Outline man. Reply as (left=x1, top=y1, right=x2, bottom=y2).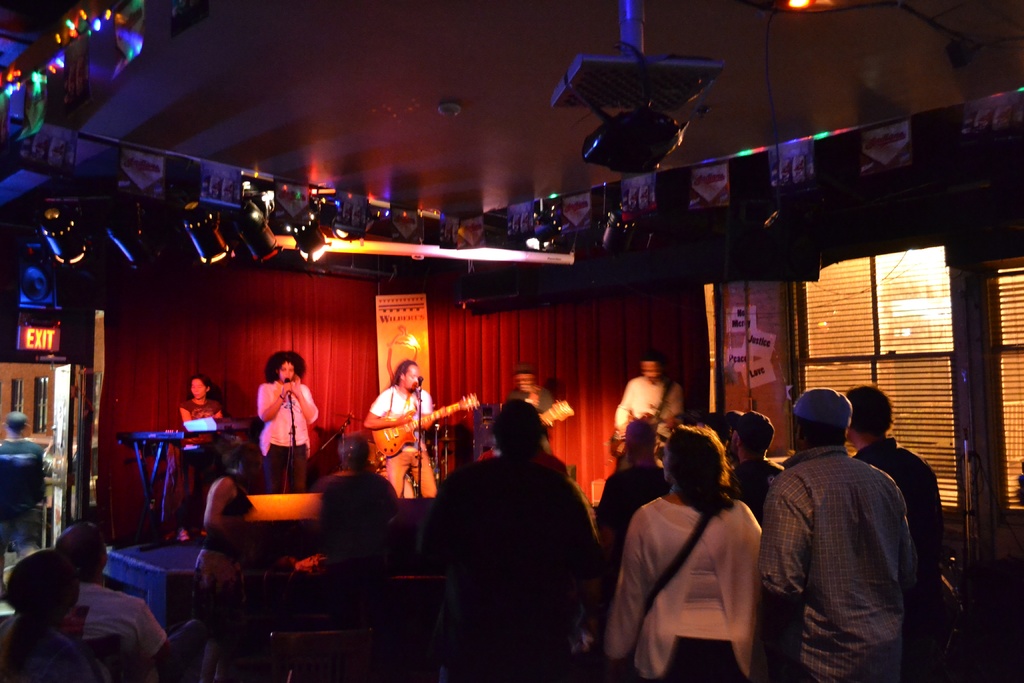
(left=614, top=348, right=689, bottom=466).
